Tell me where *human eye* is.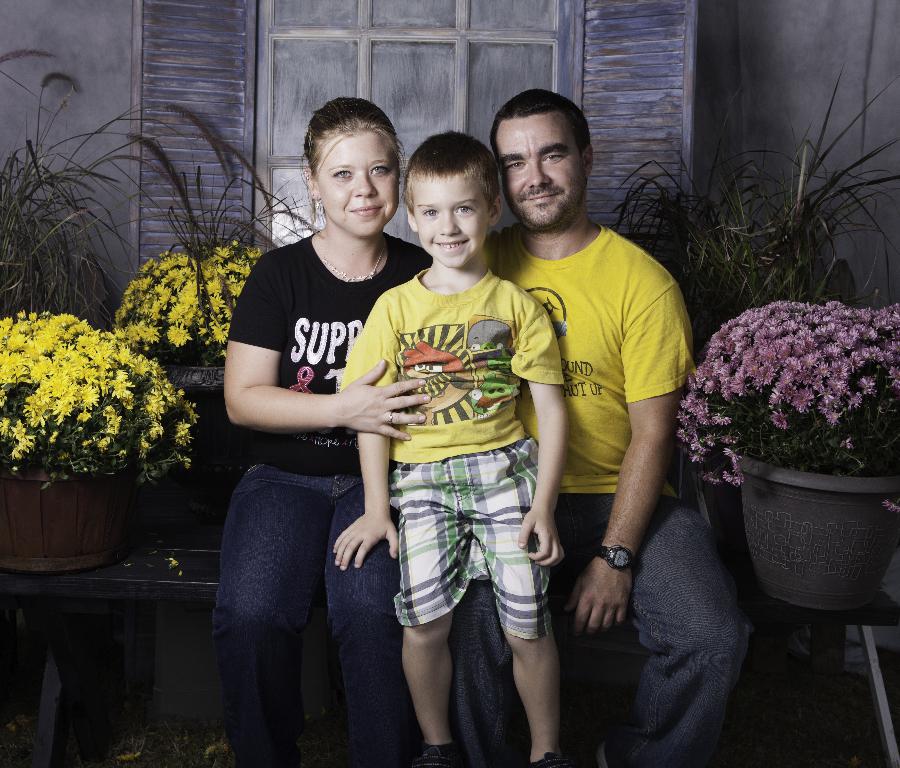
*human eye* is at detection(334, 168, 353, 181).
